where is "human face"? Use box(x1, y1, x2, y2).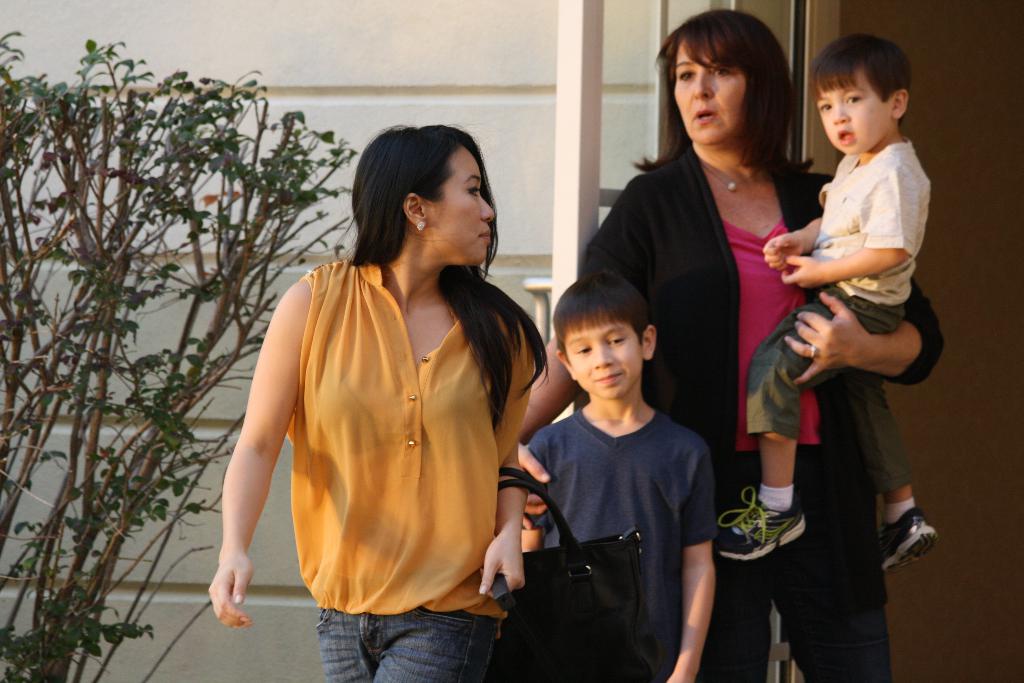
box(422, 140, 491, 263).
